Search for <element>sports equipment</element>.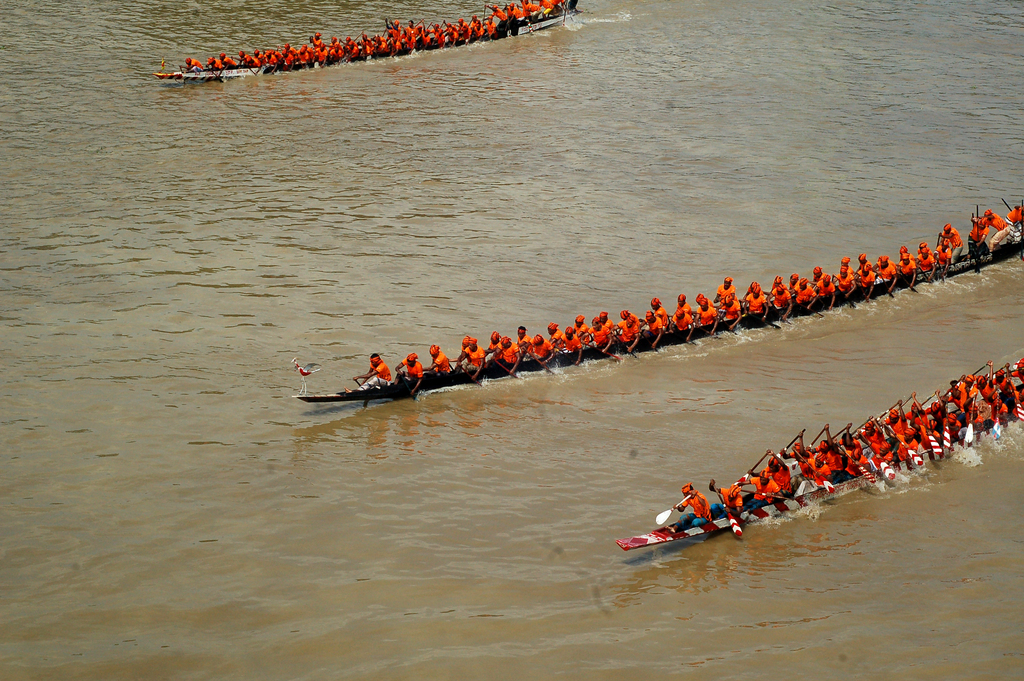
Found at {"left": 807, "top": 425, "right": 829, "bottom": 450}.
